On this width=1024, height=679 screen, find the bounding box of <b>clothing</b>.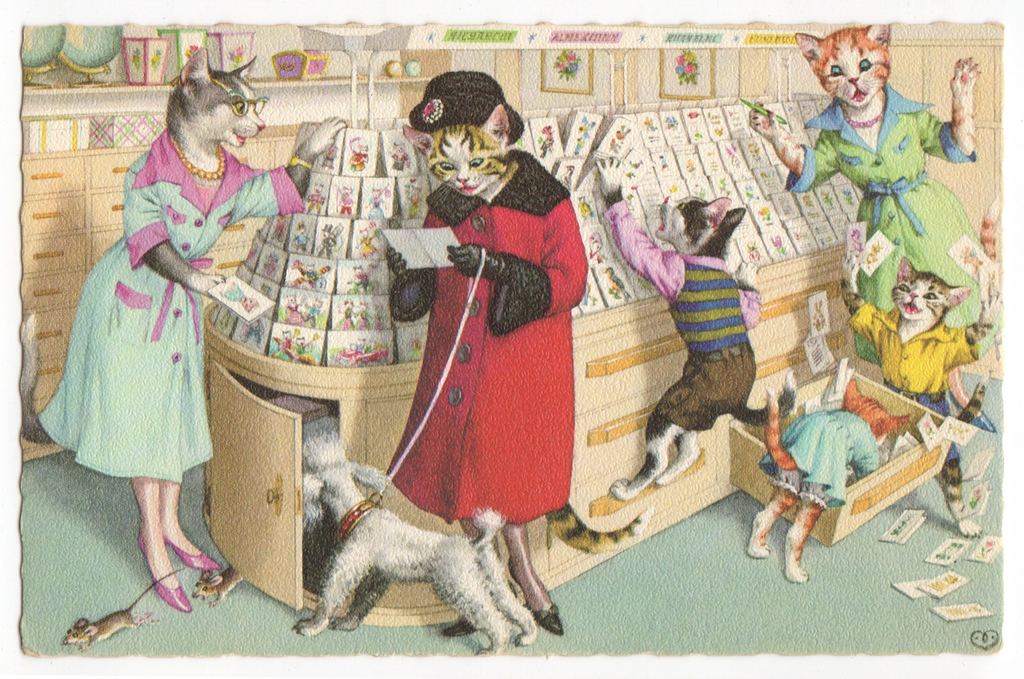
Bounding box: [x1=320, y1=233, x2=337, y2=260].
